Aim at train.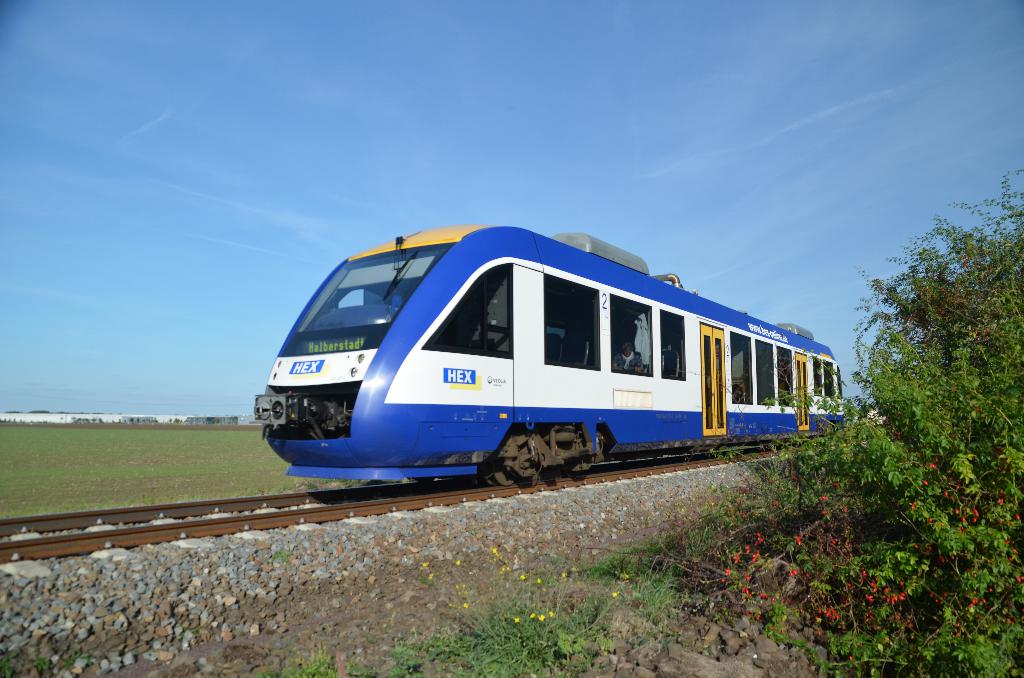
Aimed at BBox(253, 222, 846, 486).
